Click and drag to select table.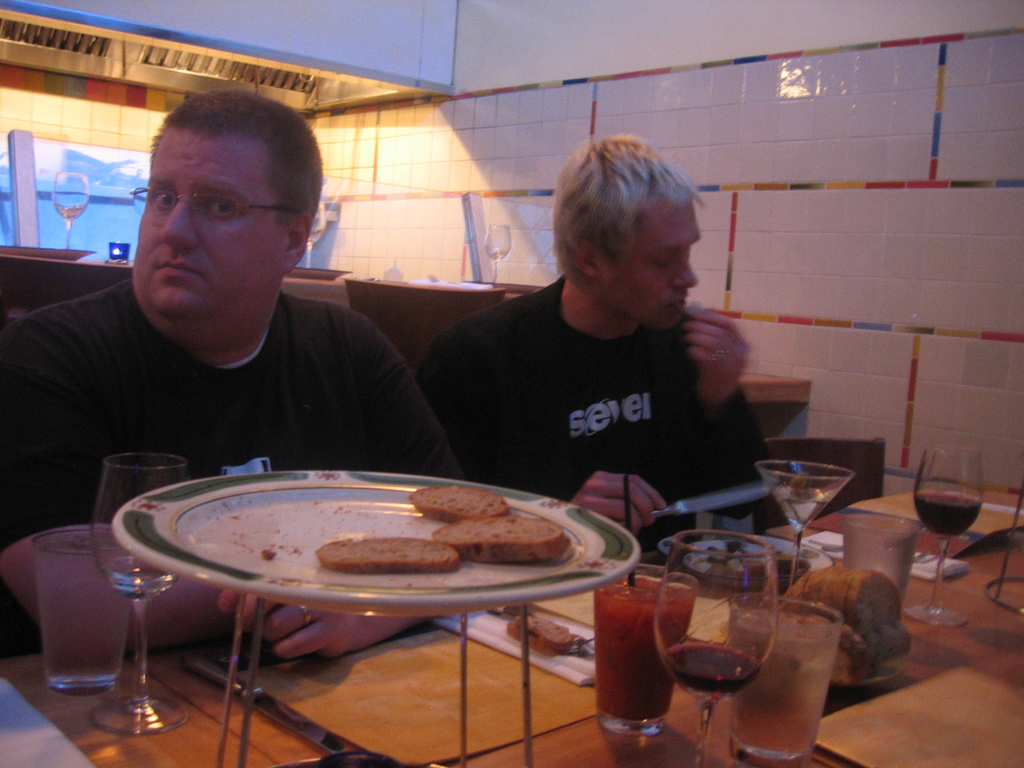
Selection: bbox=[0, 475, 1023, 767].
